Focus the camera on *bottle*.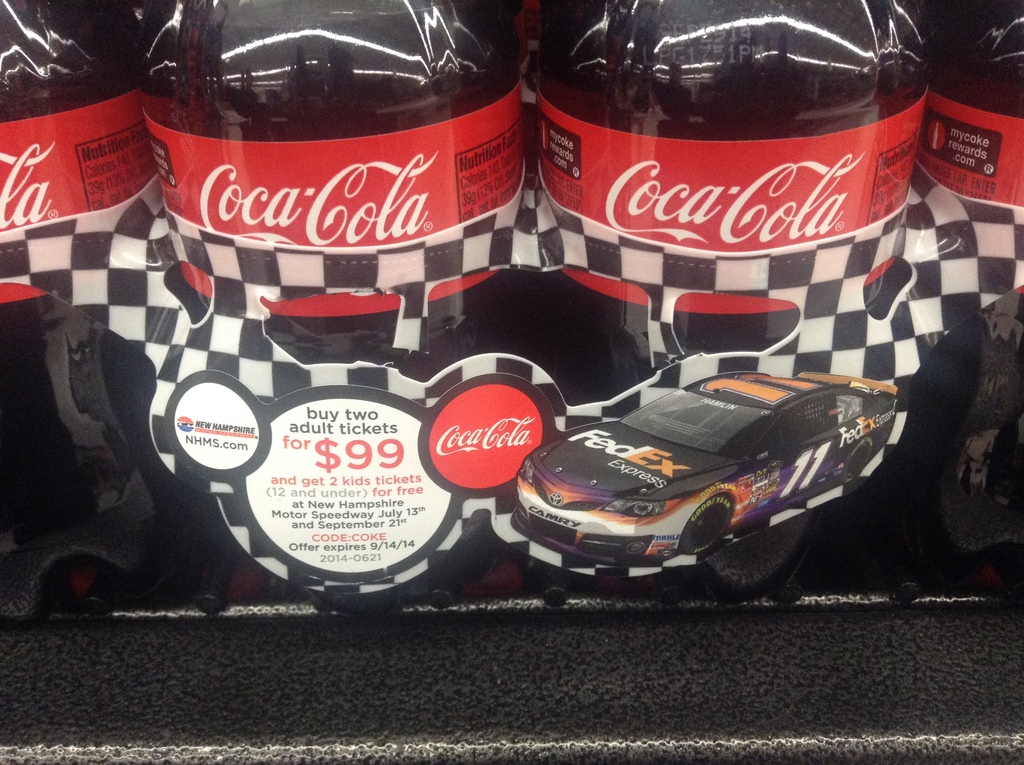
Focus region: x1=145 y1=0 x2=532 y2=394.
